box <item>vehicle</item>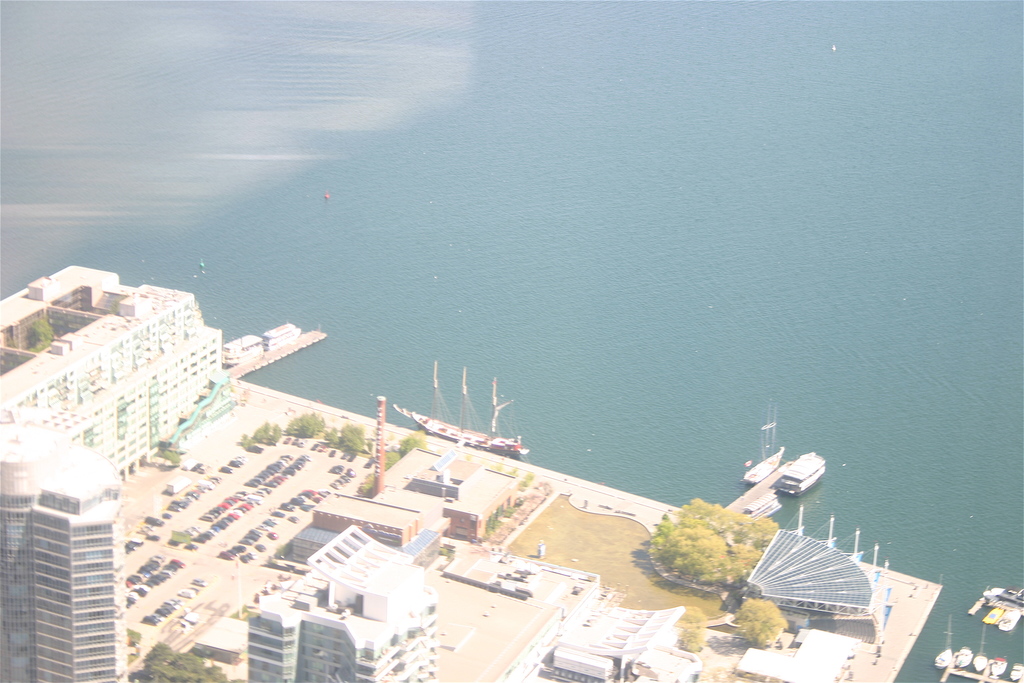
BBox(770, 450, 828, 493)
